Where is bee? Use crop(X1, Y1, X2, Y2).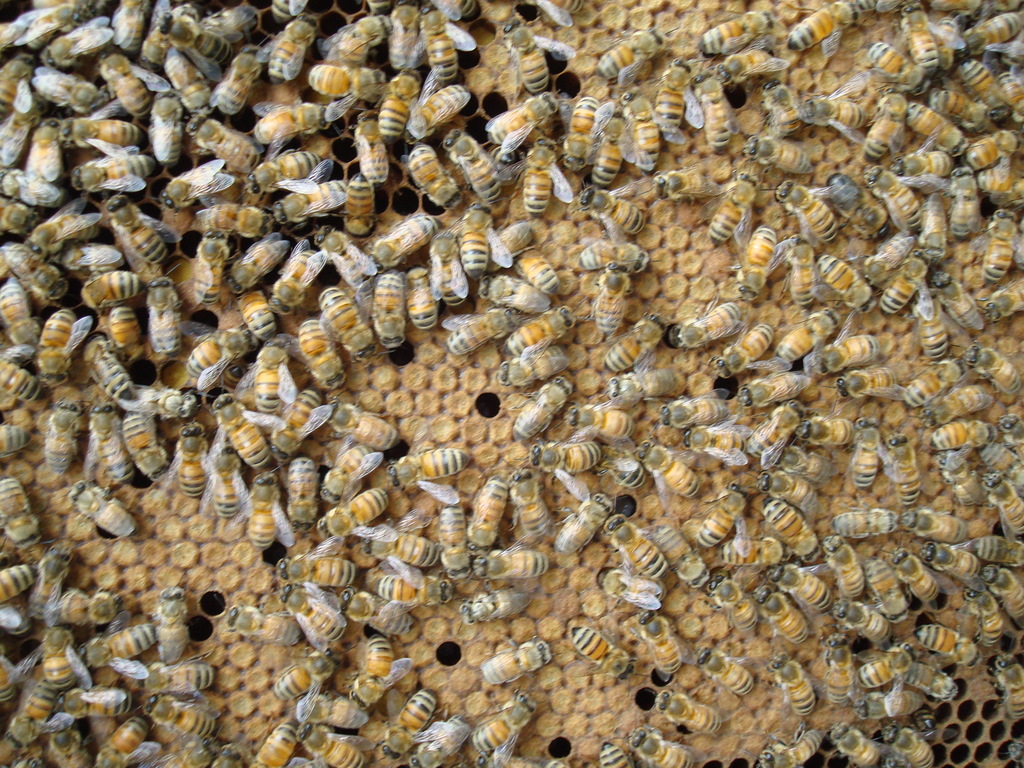
crop(943, 168, 979, 243).
